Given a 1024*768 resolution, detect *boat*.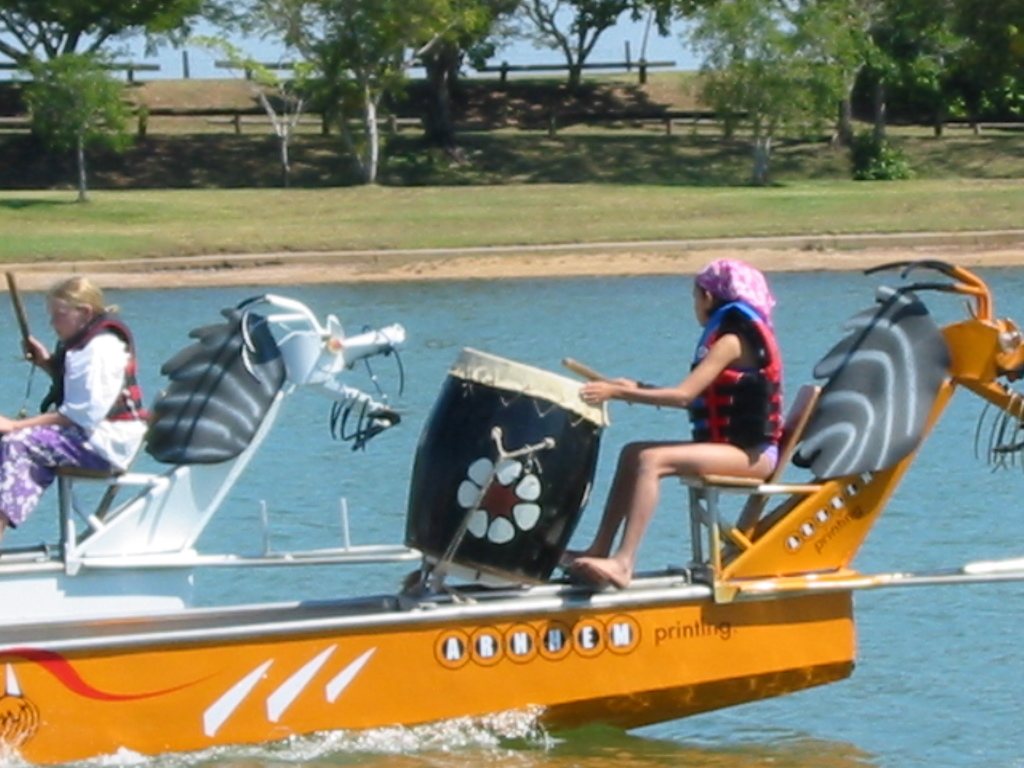
locate(25, 271, 1023, 742).
